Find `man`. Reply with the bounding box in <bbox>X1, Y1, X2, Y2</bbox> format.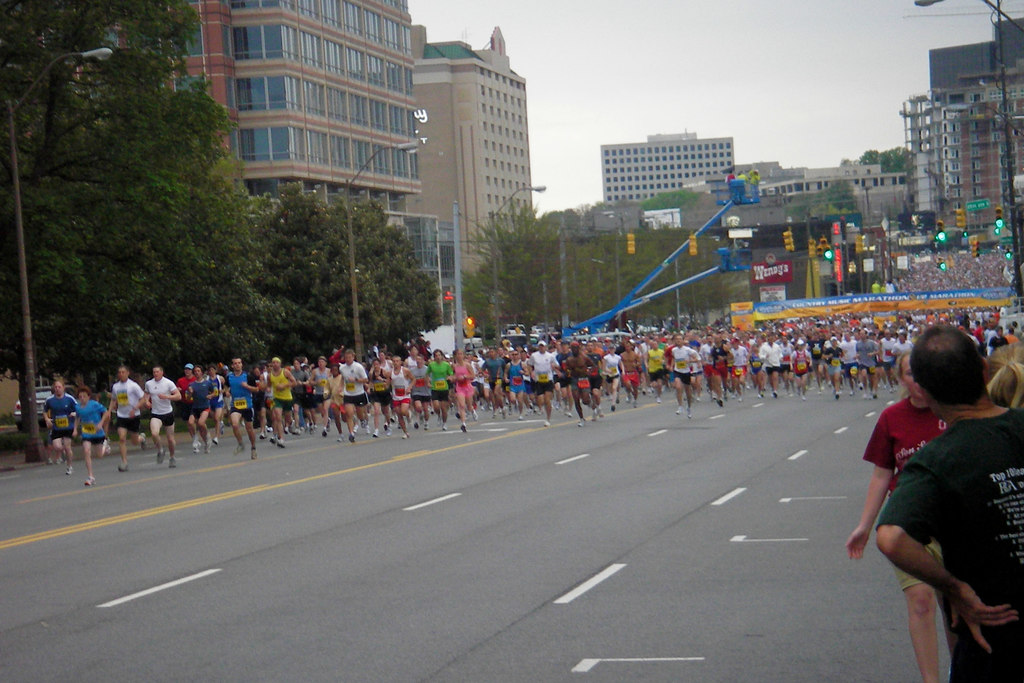
<bbox>185, 365, 215, 448</bbox>.
